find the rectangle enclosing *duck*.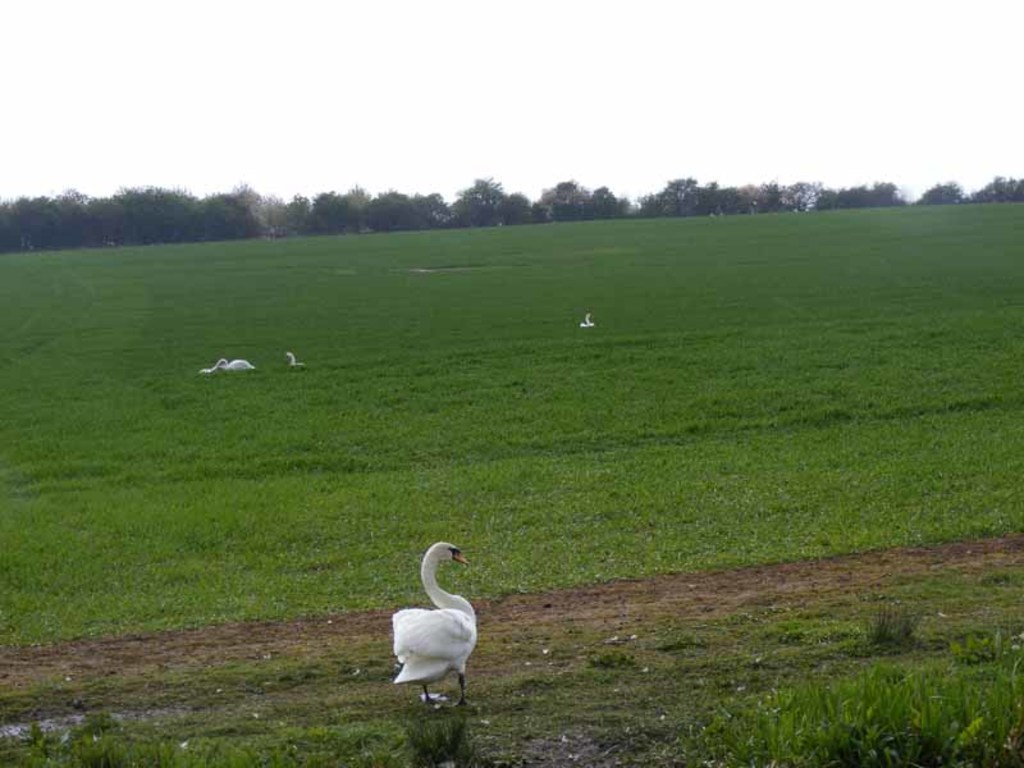
box=[371, 541, 483, 717].
